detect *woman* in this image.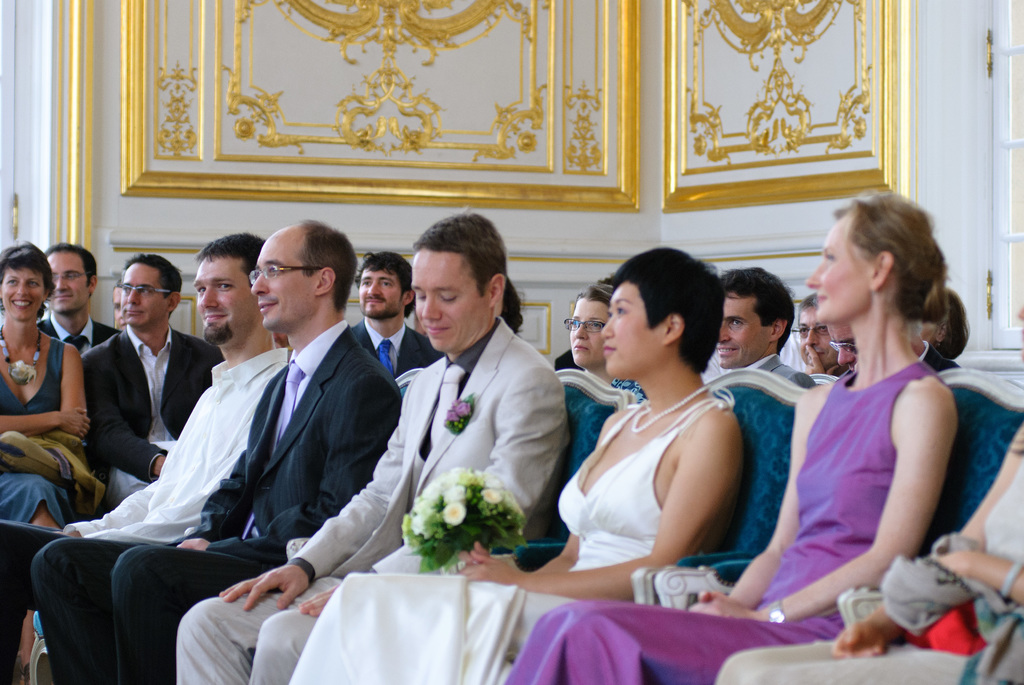
Detection: detection(716, 405, 1023, 684).
